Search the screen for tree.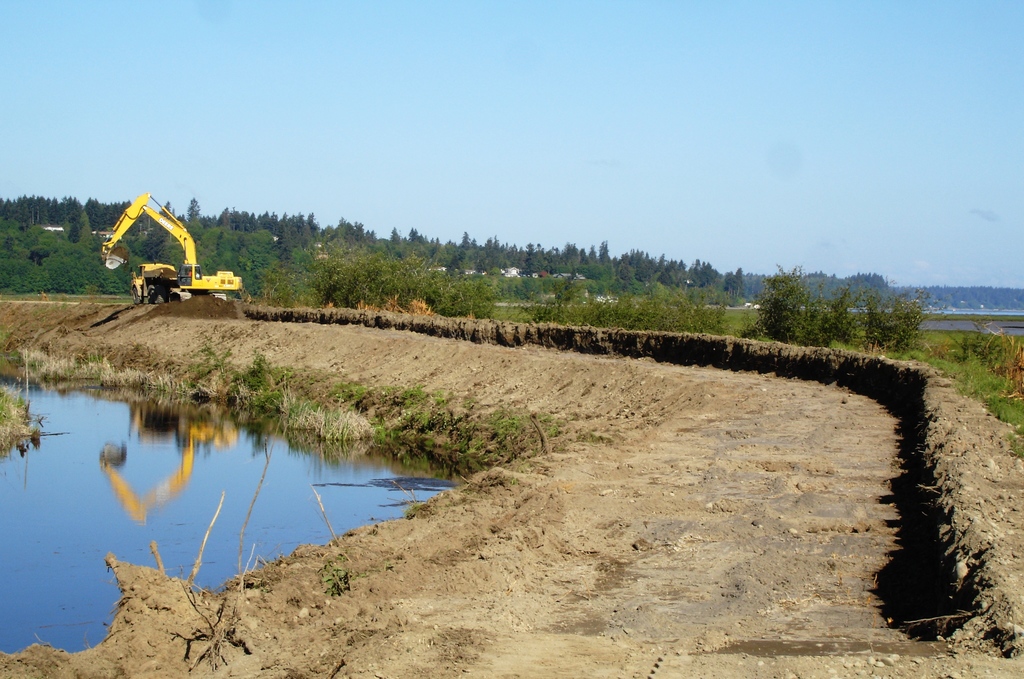
Found at 223, 210, 287, 241.
